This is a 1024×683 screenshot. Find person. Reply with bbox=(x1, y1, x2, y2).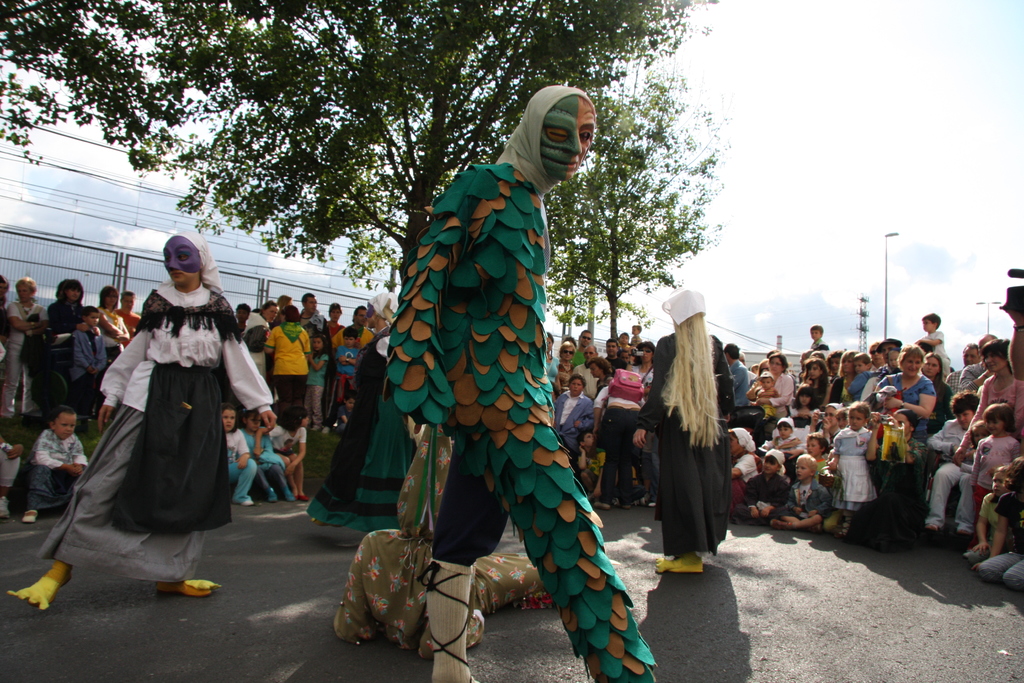
bbox=(961, 466, 1009, 566).
